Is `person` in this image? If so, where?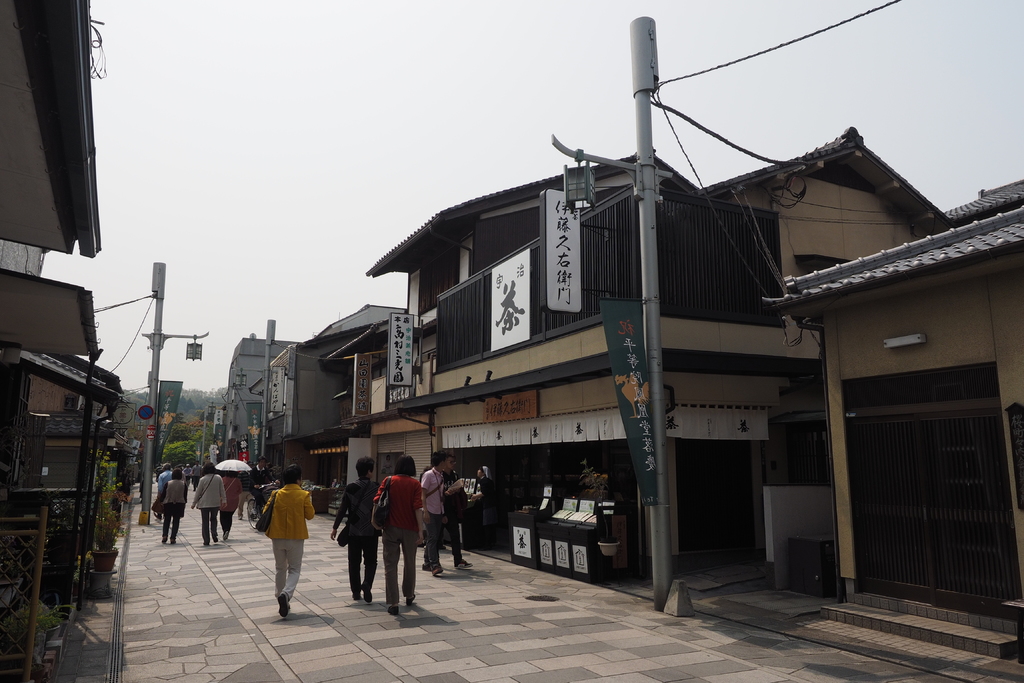
Yes, at Rect(217, 468, 243, 549).
